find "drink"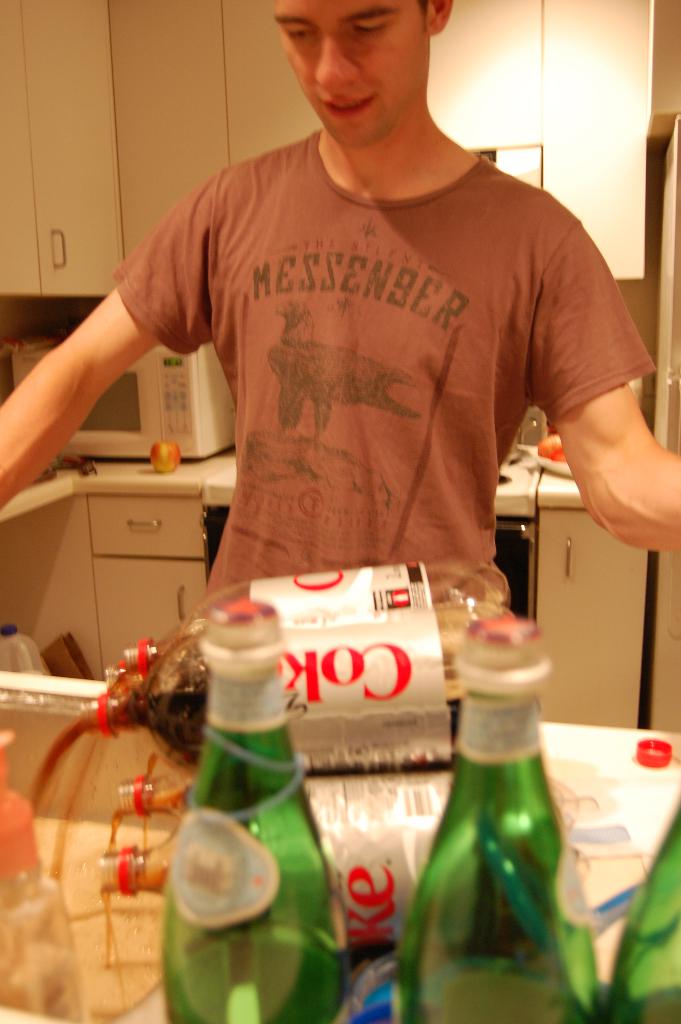
l=418, t=597, r=591, b=1008
